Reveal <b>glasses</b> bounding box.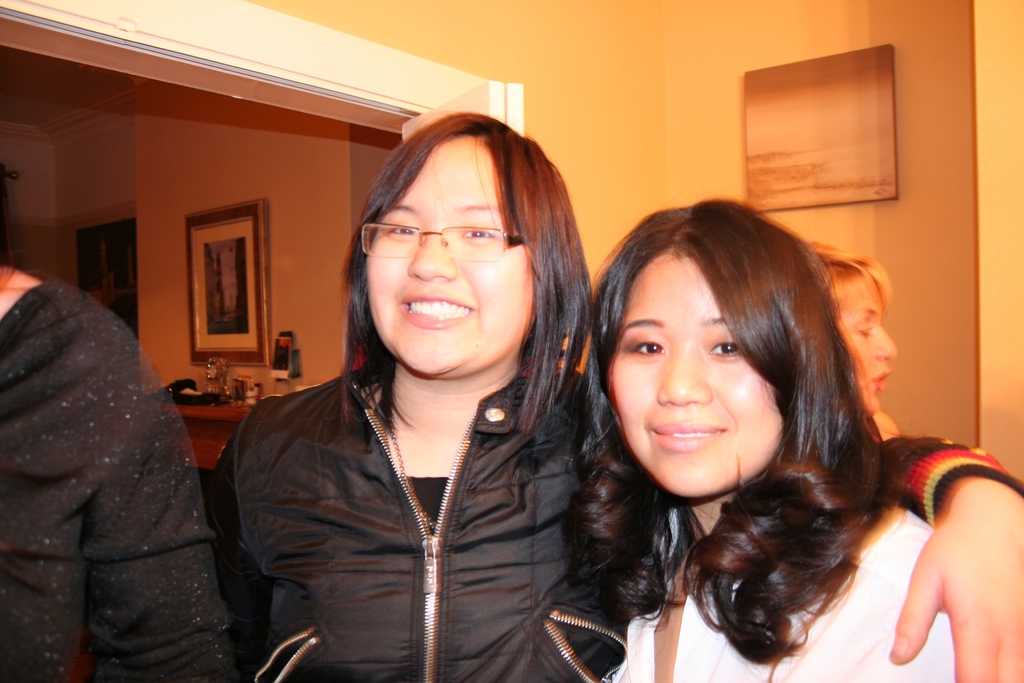
Revealed: x1=360 y1=210 x2=523 y2=263.
